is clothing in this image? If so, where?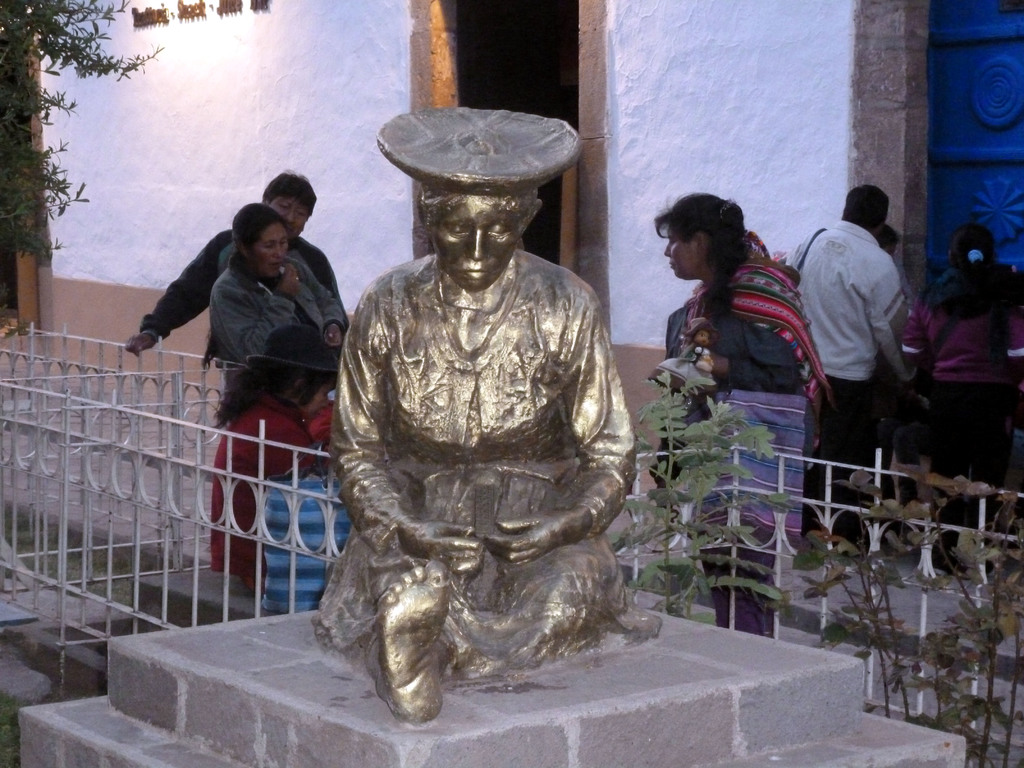
Yes, at x1=655, y1=263, x2=824, y2=627.
